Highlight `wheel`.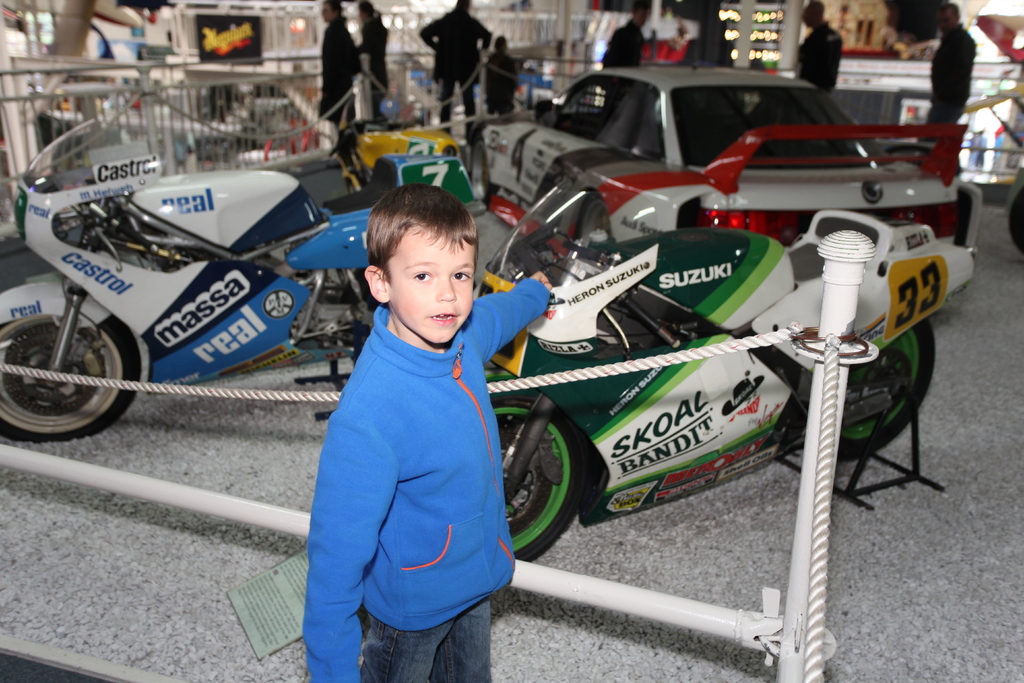
Highlighted region: <bbox>491, 397, 595, 563</bbox>.
